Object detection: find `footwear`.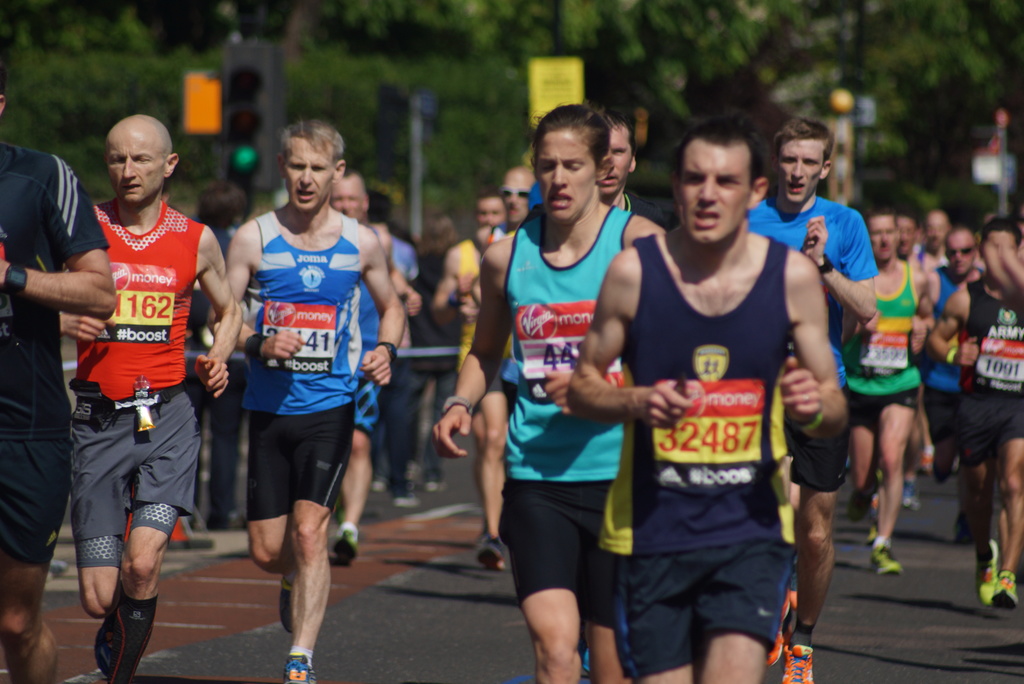
426 481 450 490.
